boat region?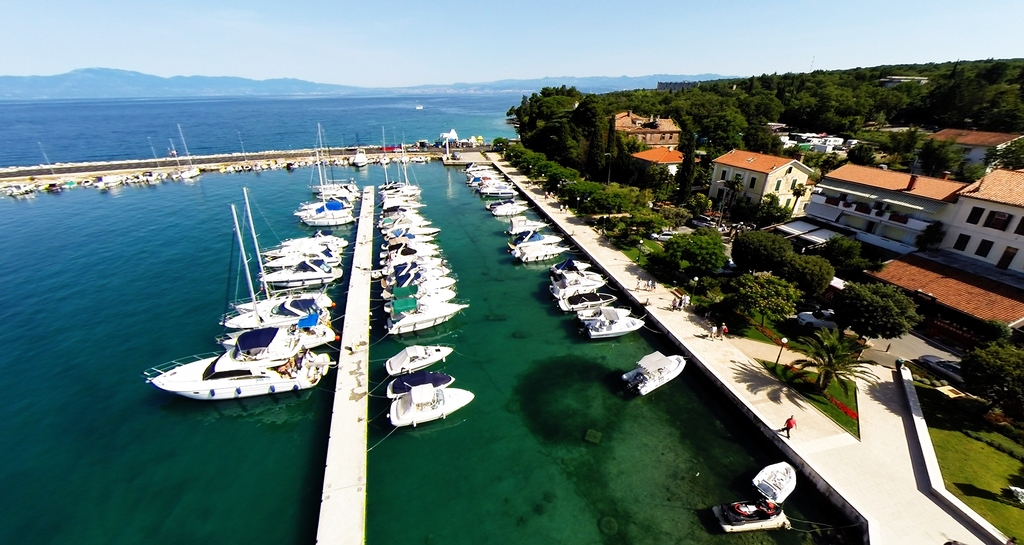
bbox=[388, 369, 458, 398]
